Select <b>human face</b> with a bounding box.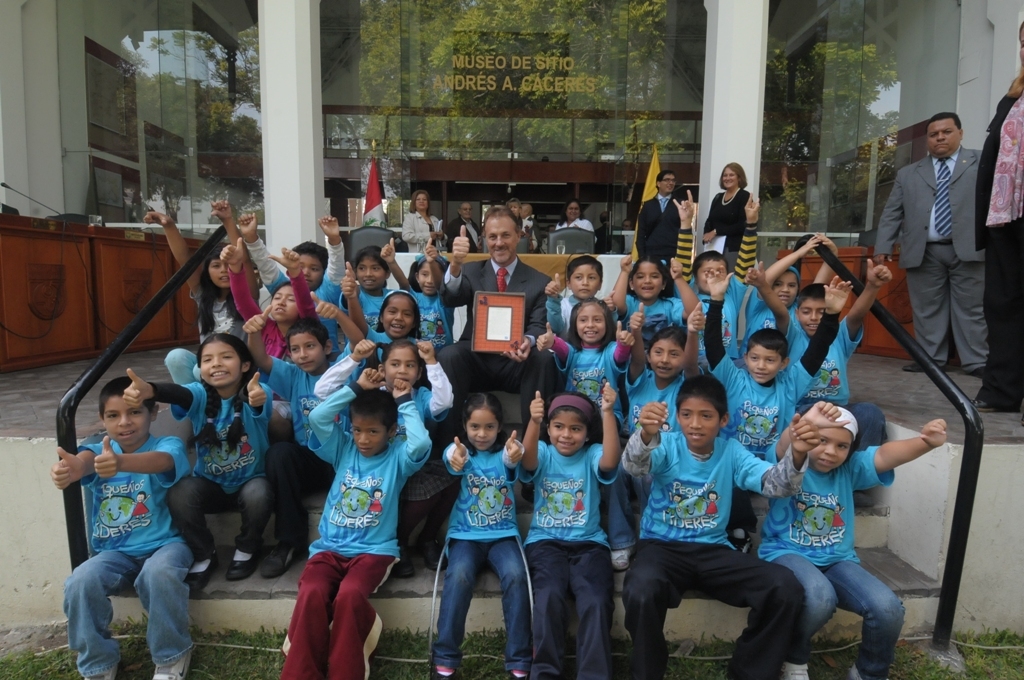
locate(273, 285, 296, 324).
